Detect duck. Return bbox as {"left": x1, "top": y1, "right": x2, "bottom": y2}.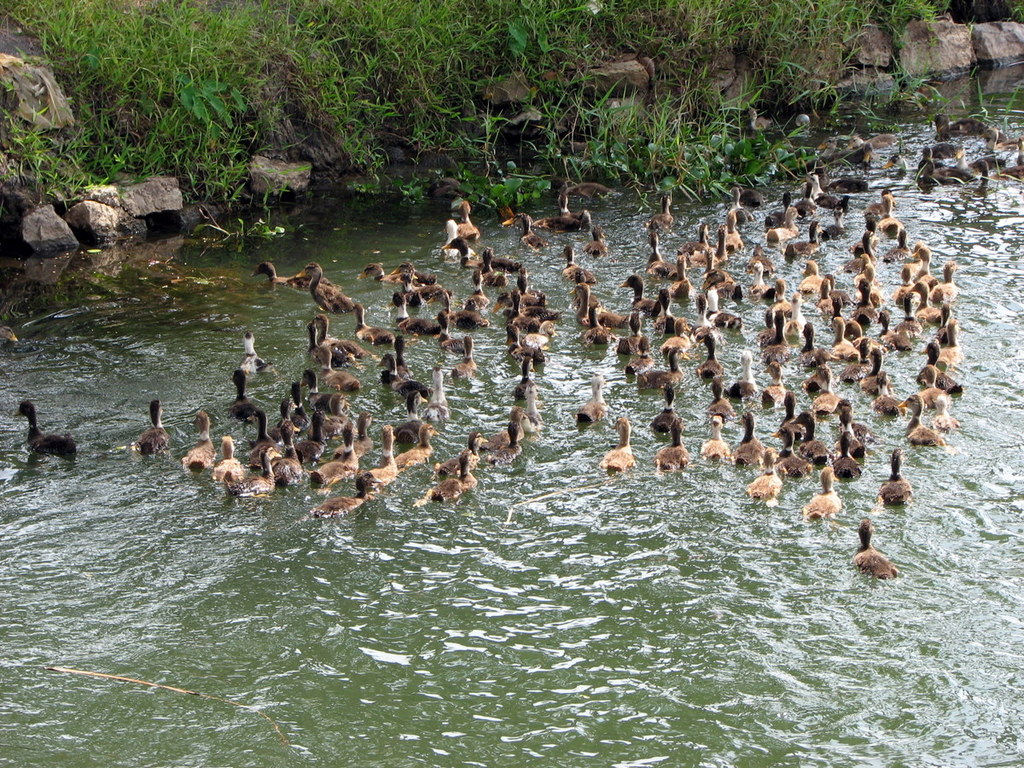
{"left": 452, "top": 429, "right": 486, "bottom": 475}.
